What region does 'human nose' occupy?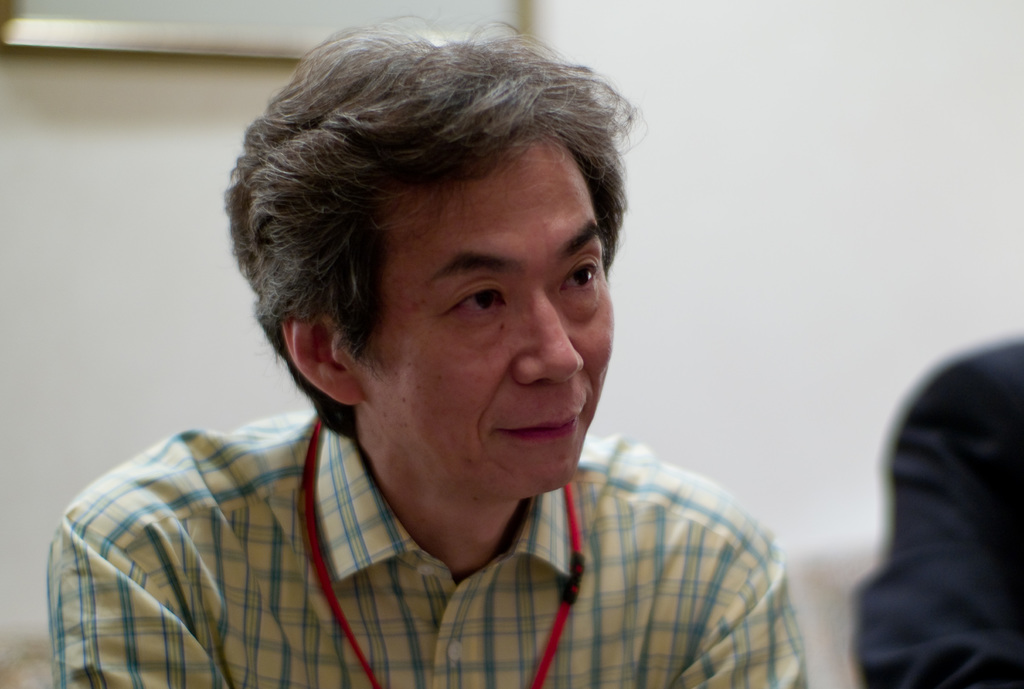
{"left": 513, "top": 281, "right": 585, "bottom": 386}.
